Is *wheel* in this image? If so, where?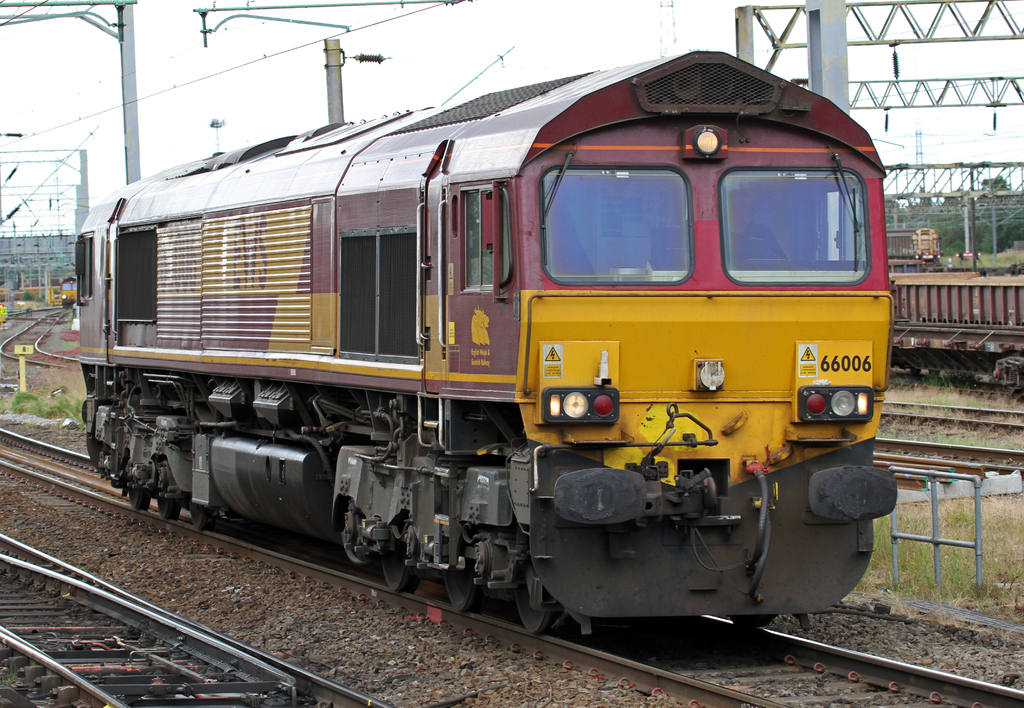
Yes, at 196:506:207:529.
